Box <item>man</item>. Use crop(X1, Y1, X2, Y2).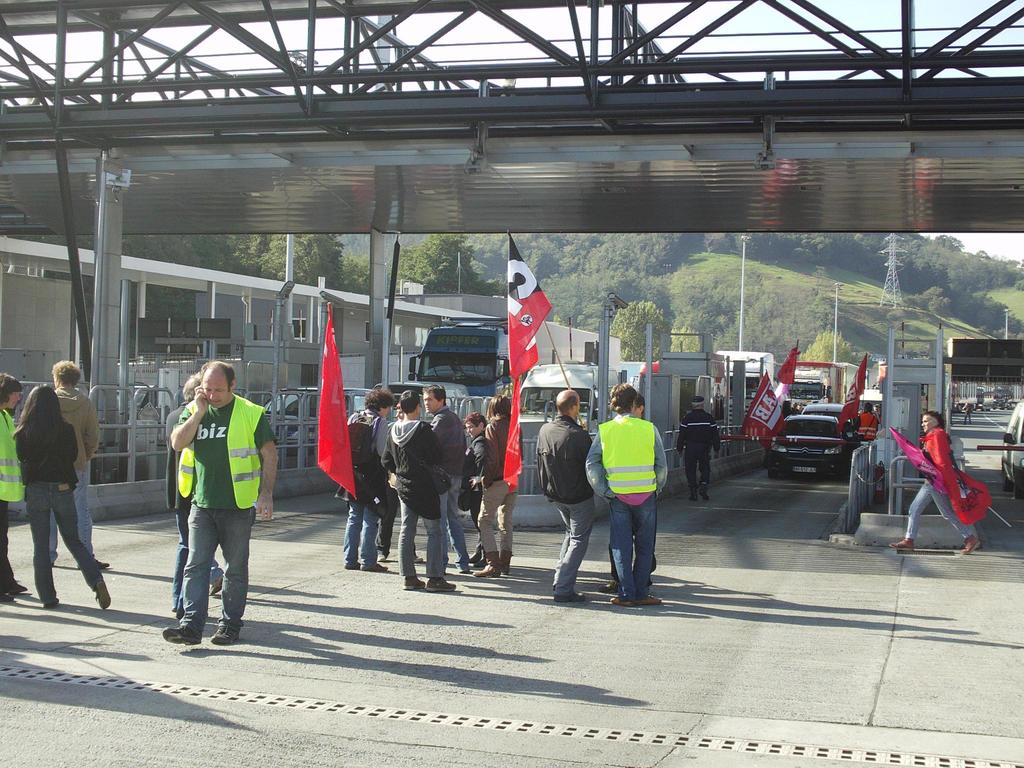
crop(340, 377, 397, 584).
